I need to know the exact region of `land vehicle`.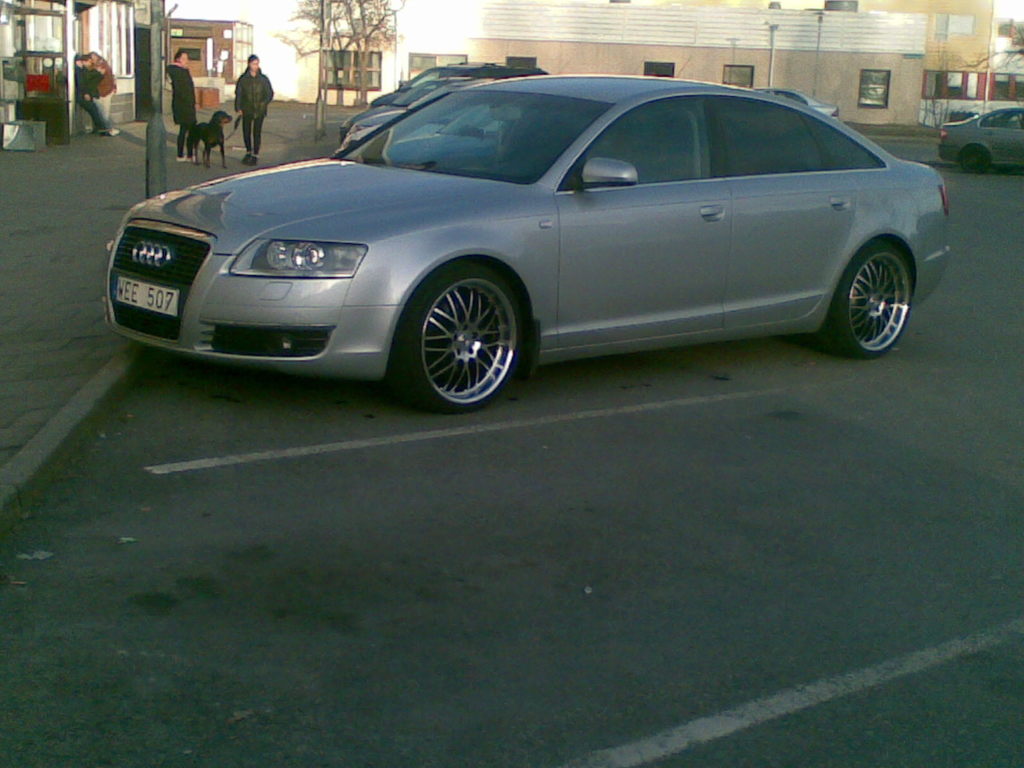
Region: box=[939, 108, 1023, 176].
